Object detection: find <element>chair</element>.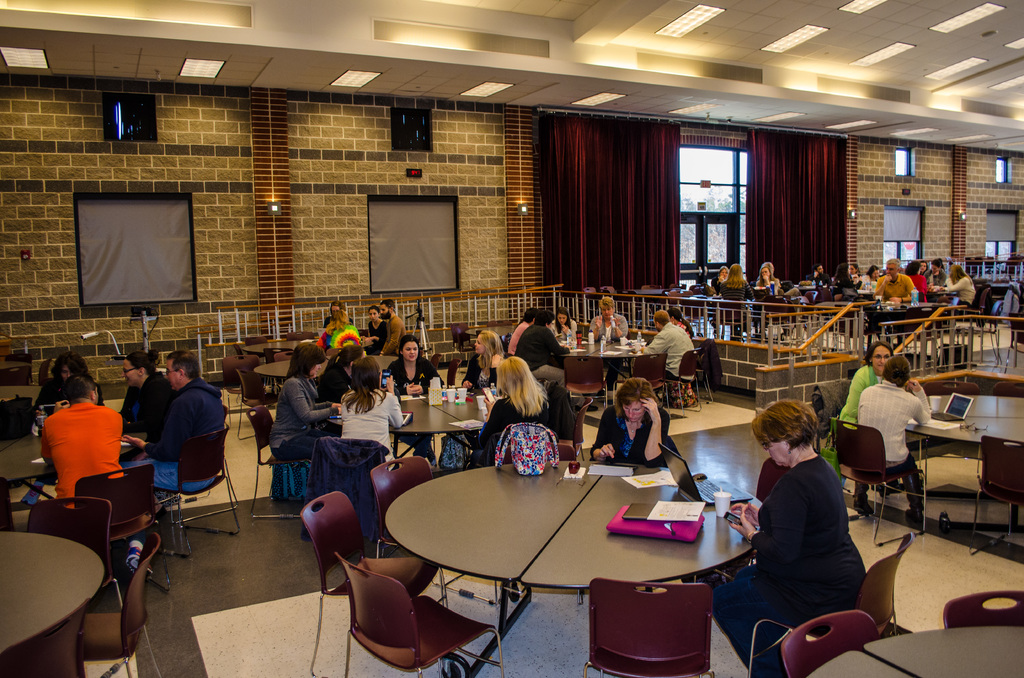
box=[365, 456, 458, 615].
